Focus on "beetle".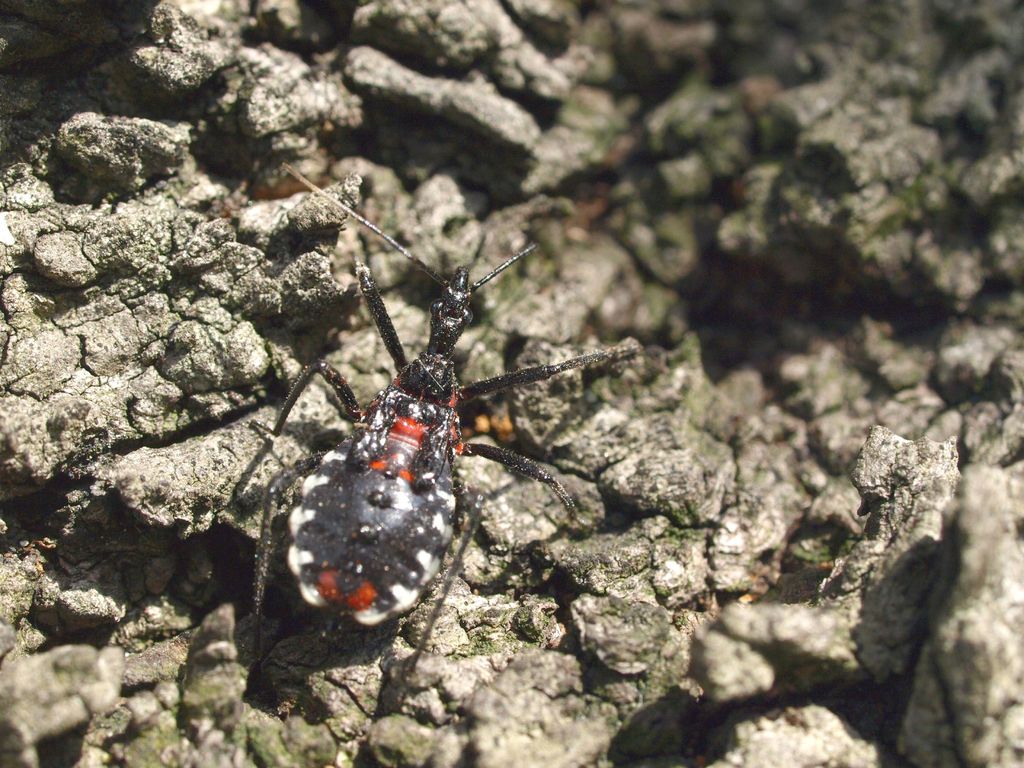
Focused at 232 178 625 687.
